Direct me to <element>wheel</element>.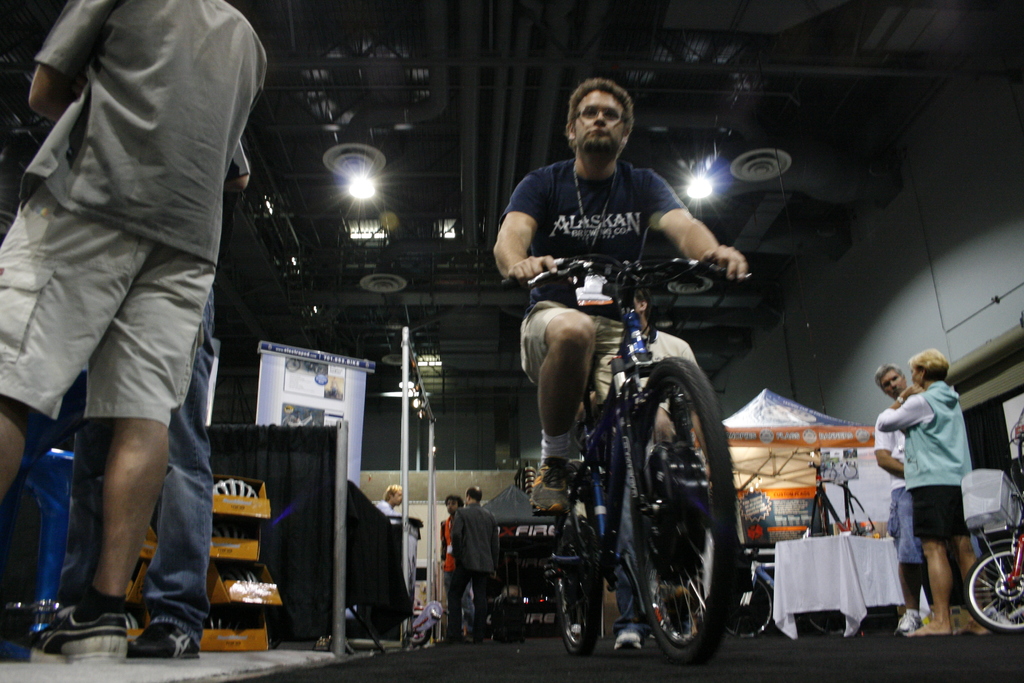
Direction: x1=722 y1=574 x2=774 y2=639.
